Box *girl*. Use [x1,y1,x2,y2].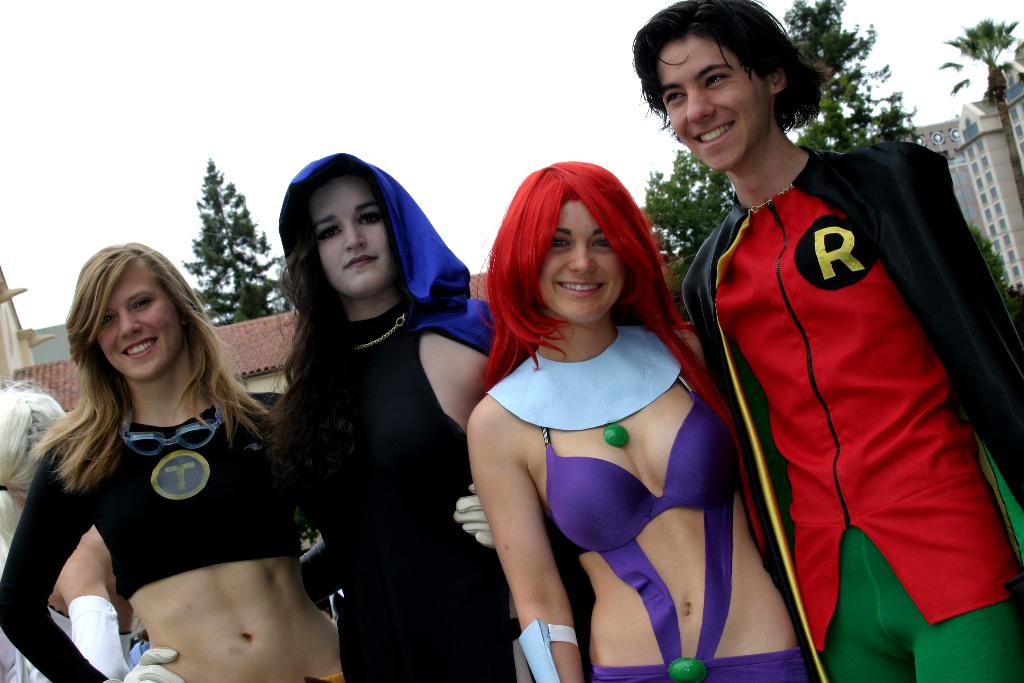
[244,143,516,682].
